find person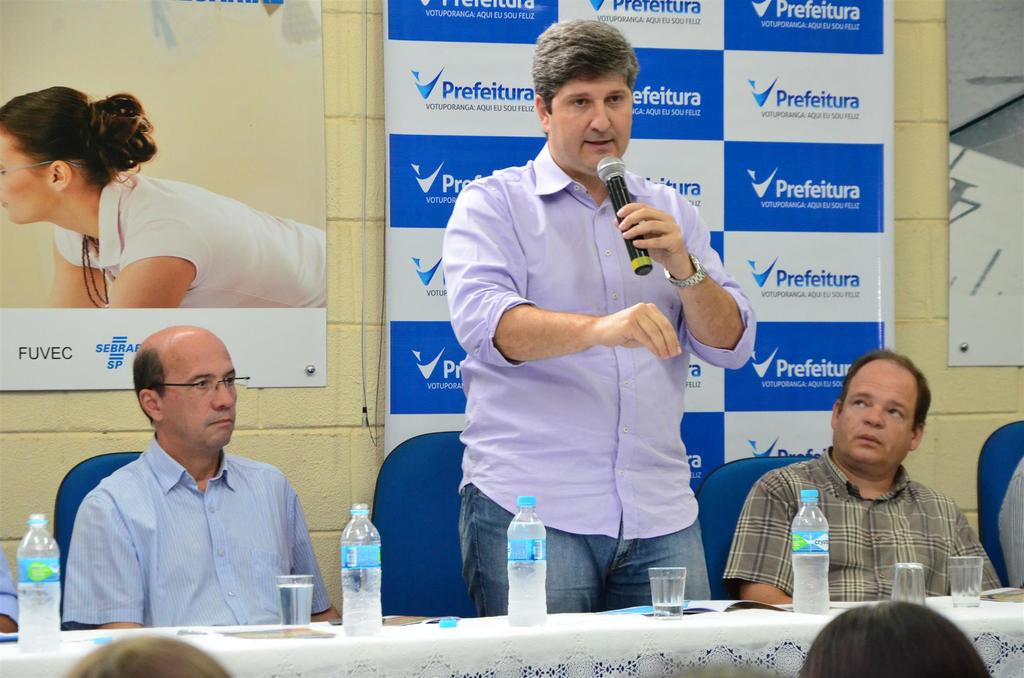
locate(996, 460, 1023, 591)
